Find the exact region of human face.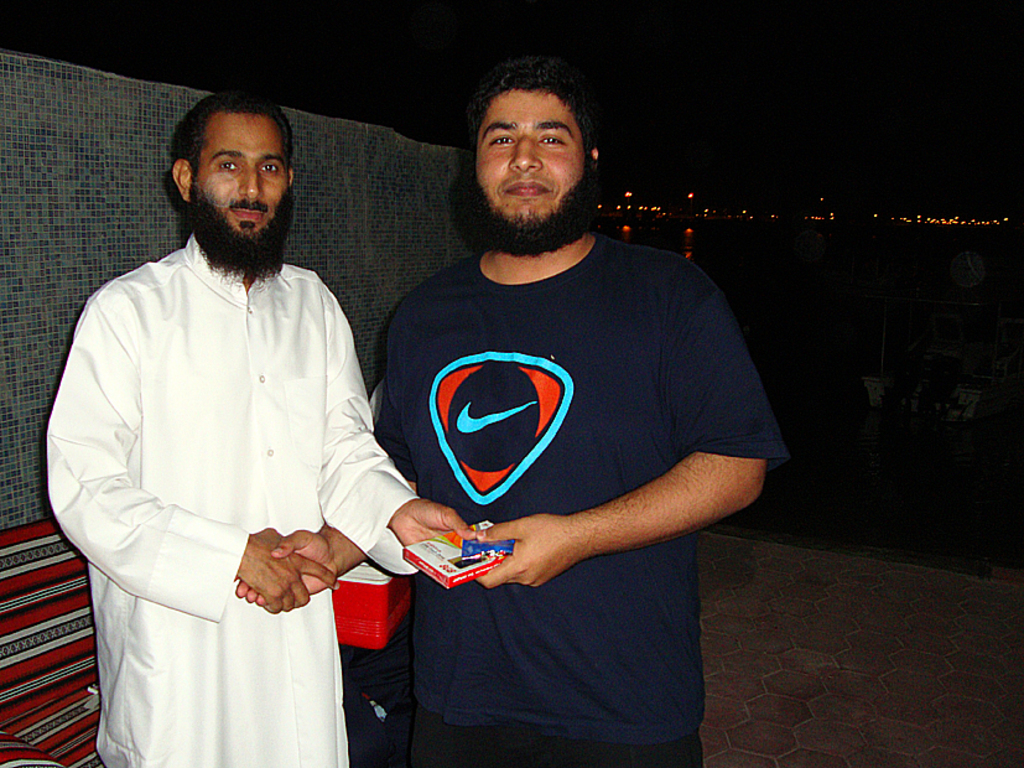
Exact region: pyautogui.locateOnScreen(184, 109, 291, 254).
